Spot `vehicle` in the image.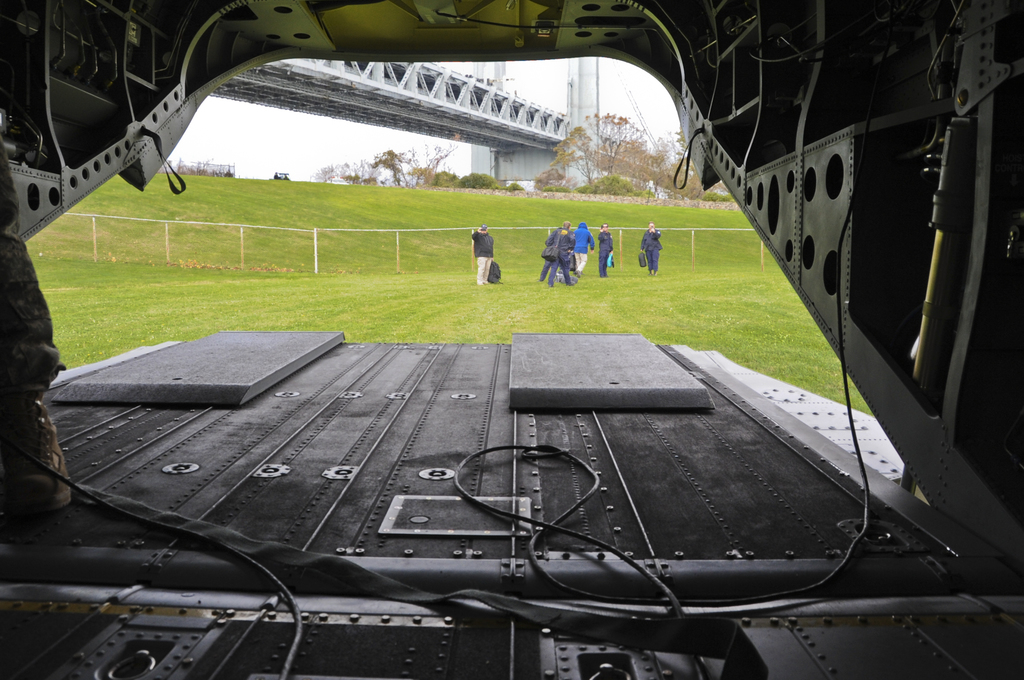
`vehicle` found at <box>0,0,1023,679</box>.
